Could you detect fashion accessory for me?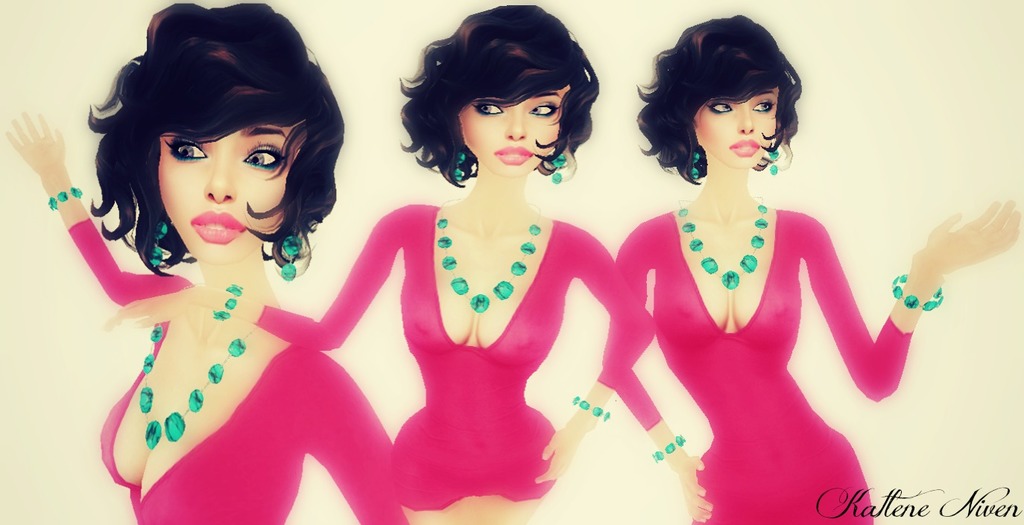
Detection result: locate(280, 229, 309, 280).
